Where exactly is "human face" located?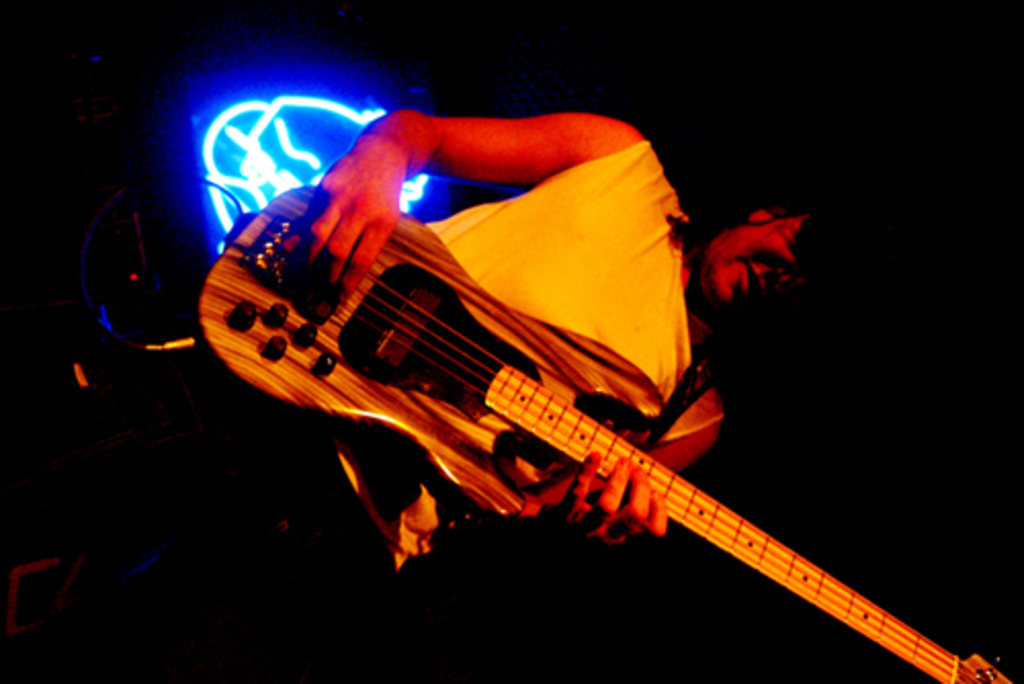
Its bounding box is region(690, 207, 809, 317).
